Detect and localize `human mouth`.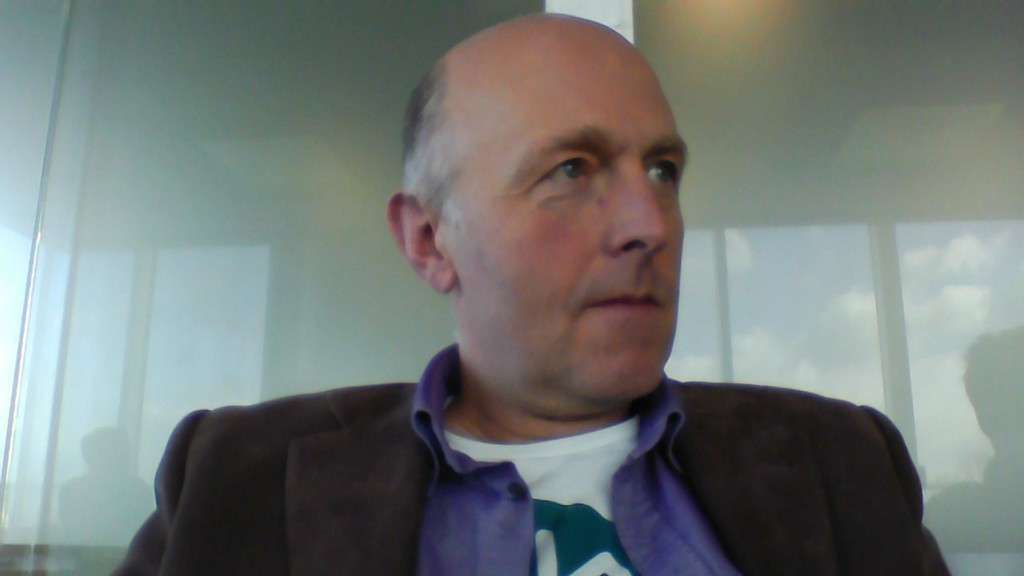
Localized at 587,294,666,311.
